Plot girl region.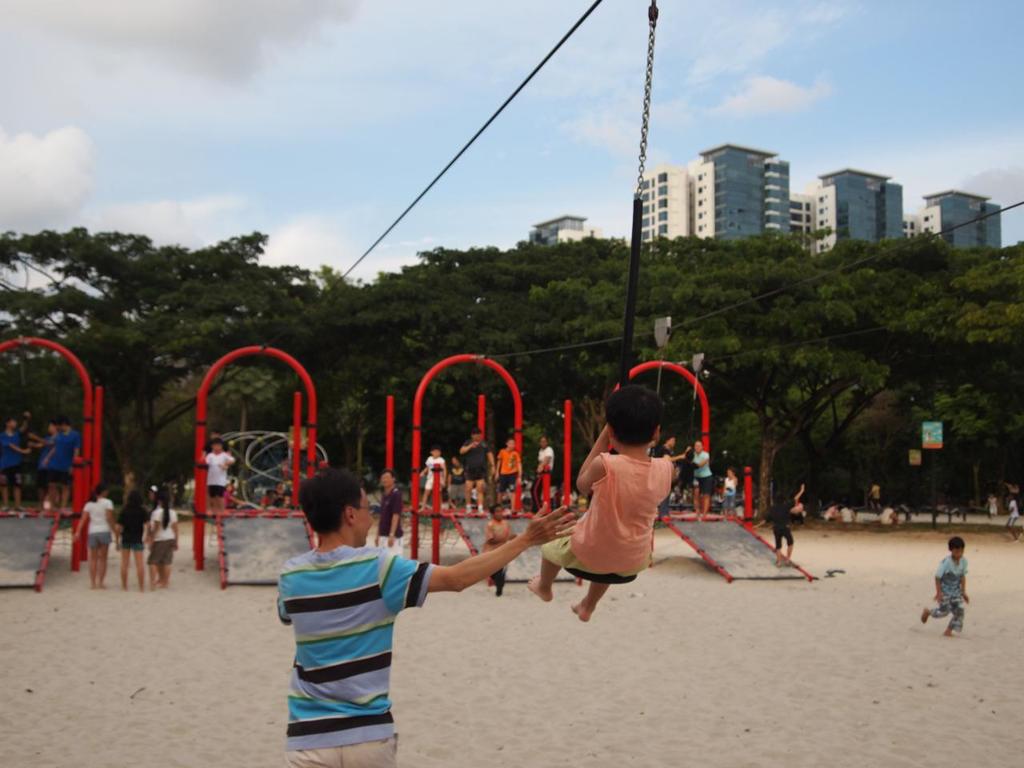
Plotted at <region>74, 484, 118, 588</region>.
